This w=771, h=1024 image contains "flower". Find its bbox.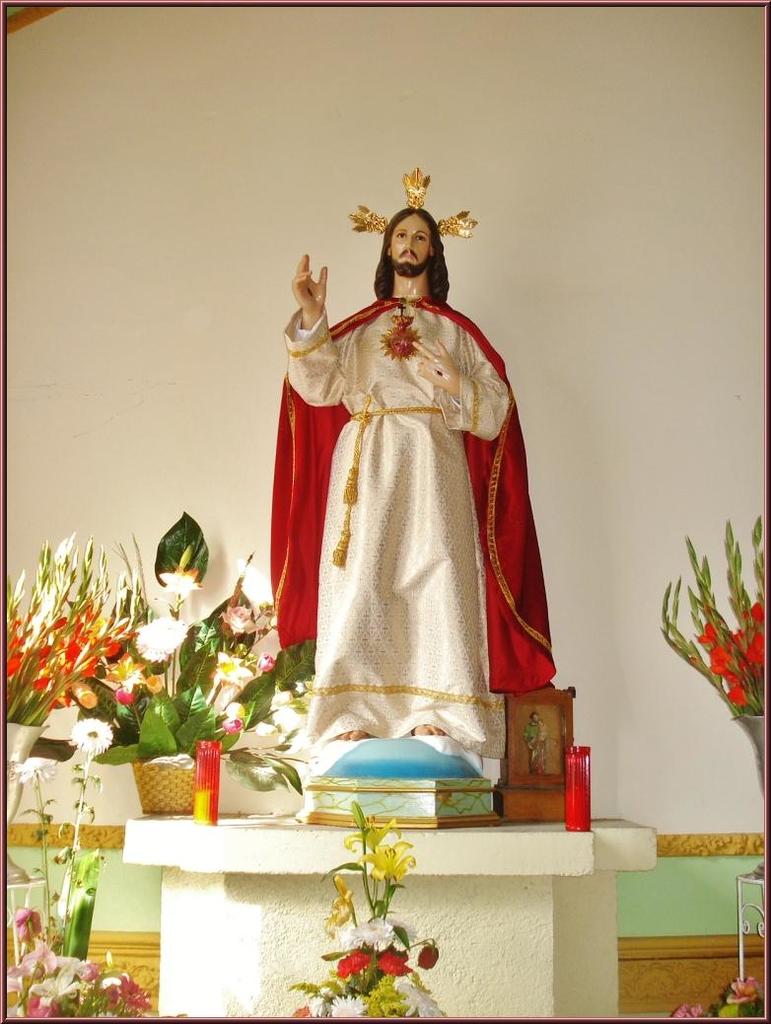
select_region(221, 606, 252, 635).
